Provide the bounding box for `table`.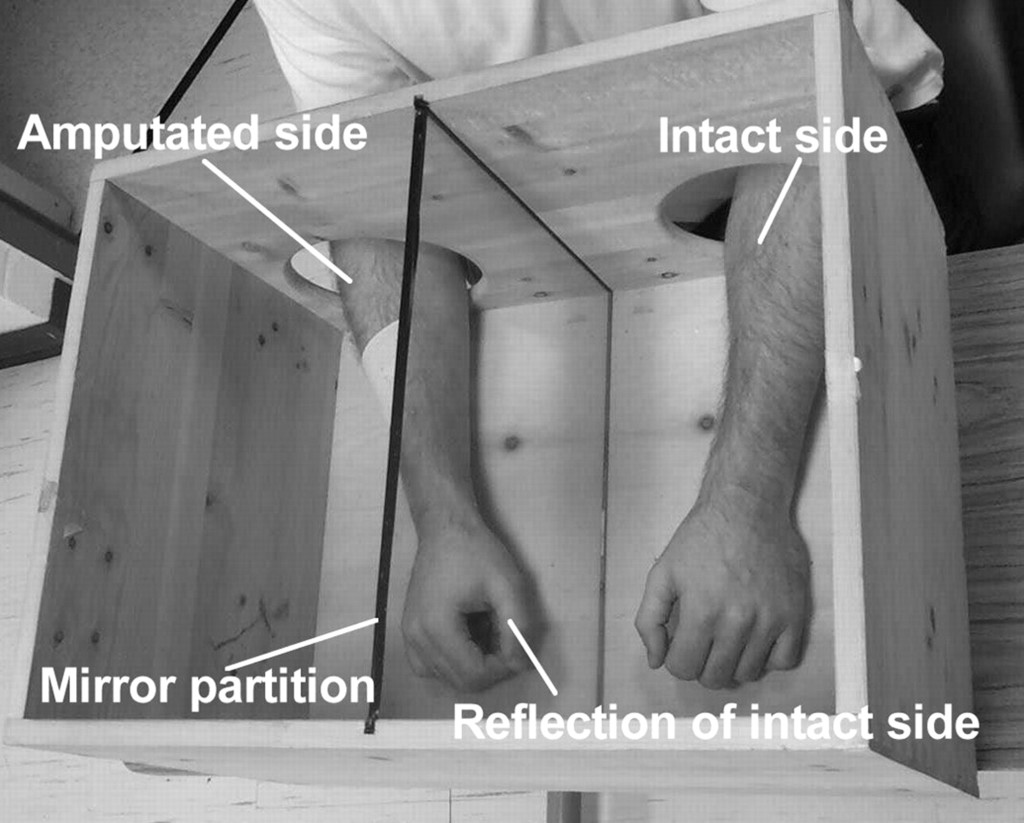
{"x1": 0, "y1": 243, "x2": 1023, "y2": 822}.
